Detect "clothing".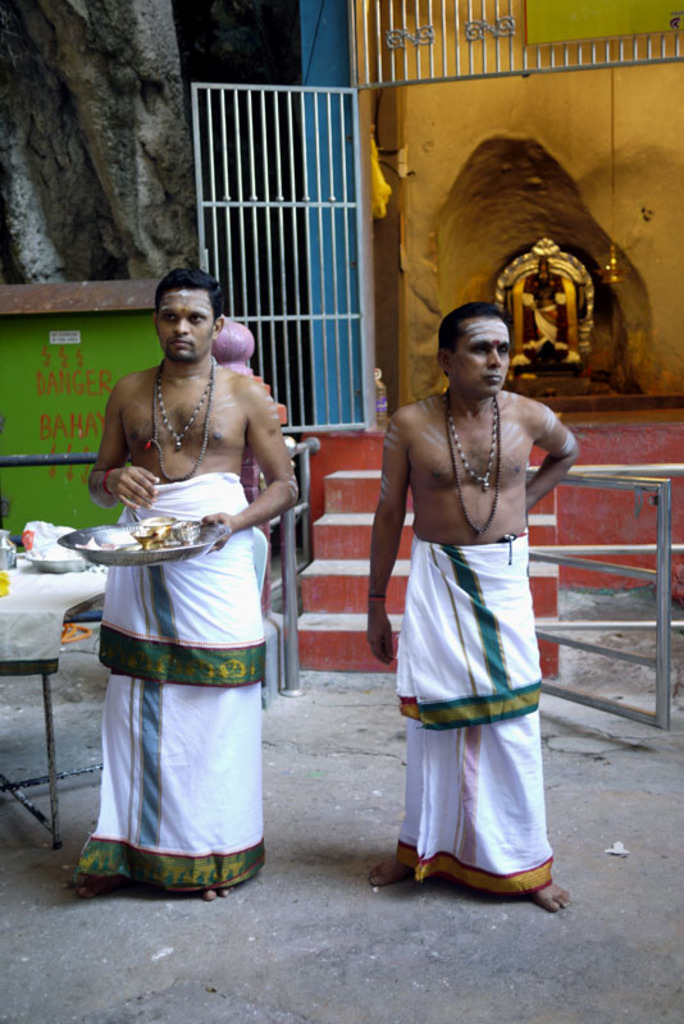
Detected at 81, 472, 265, 891.
